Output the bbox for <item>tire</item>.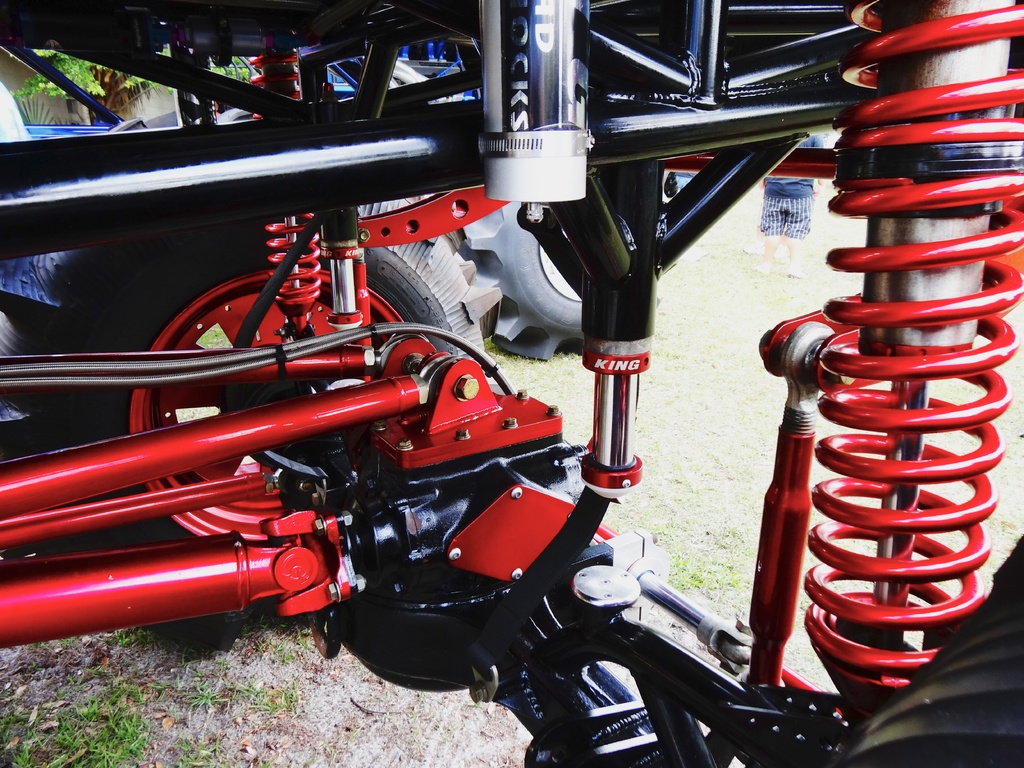
[x1=0, y1=197, x2=509, y2=644].
